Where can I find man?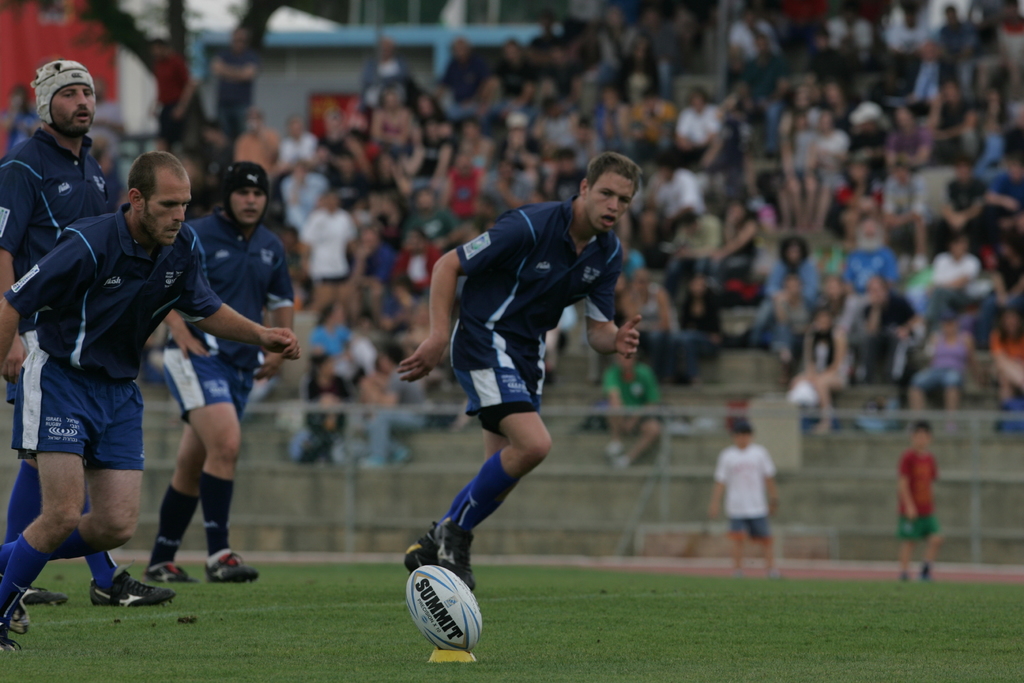
You can find it at {"left": 0, "top": 55, "right": 176, "bottom": 605}.
